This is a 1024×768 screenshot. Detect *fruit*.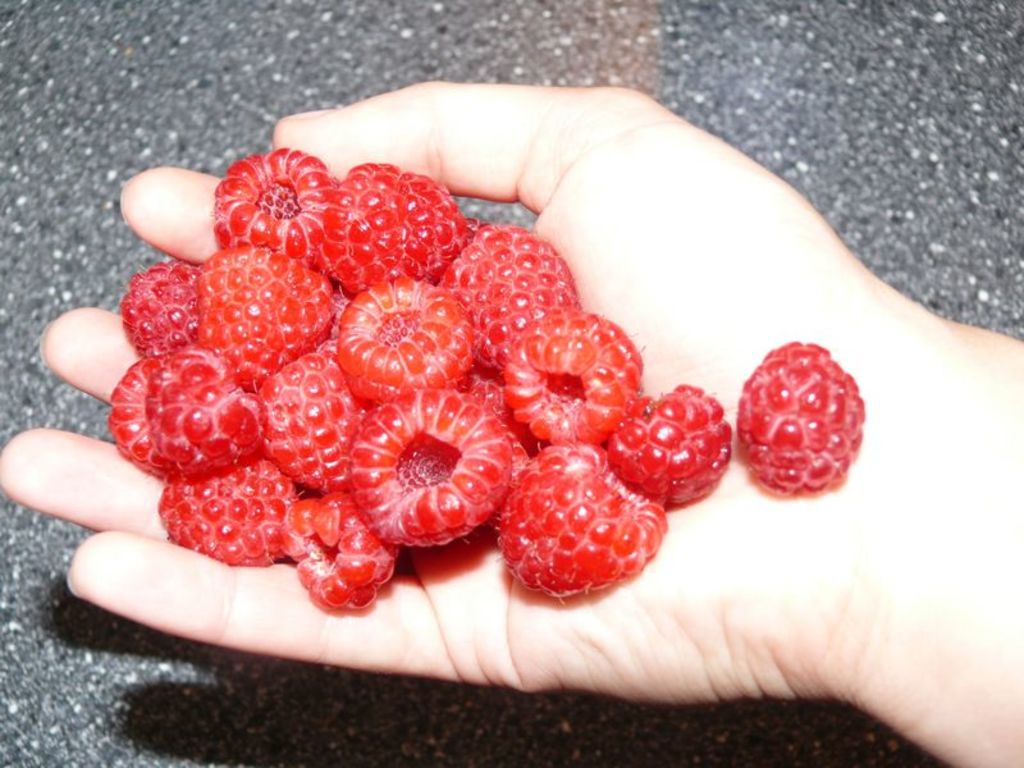
x1=493 y1=305 x2=646 y2=440.
